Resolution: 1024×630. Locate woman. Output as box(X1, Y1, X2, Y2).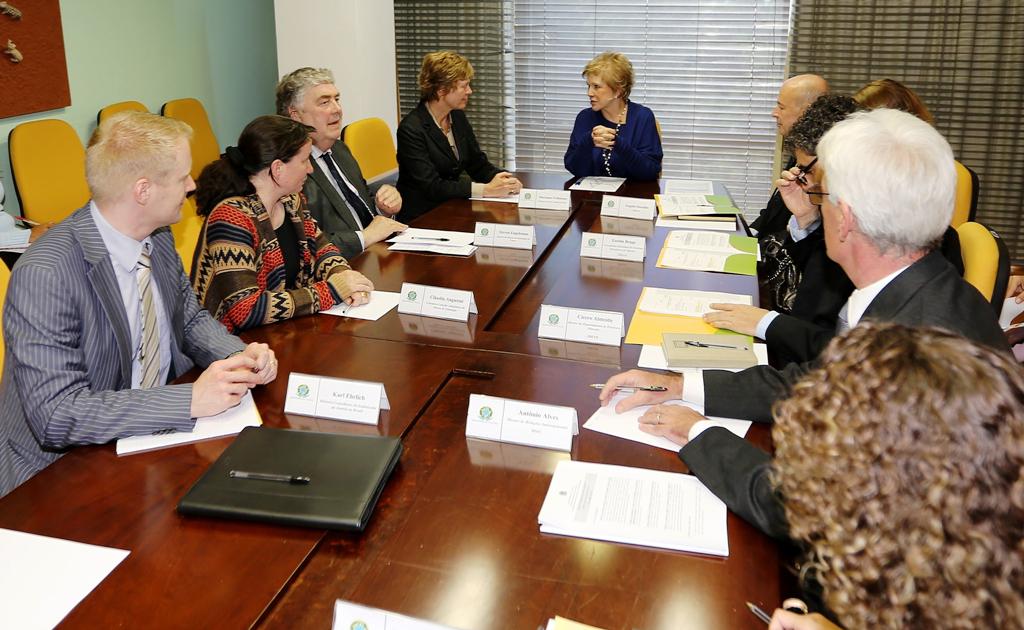
box(551, 59, 668, 202).
